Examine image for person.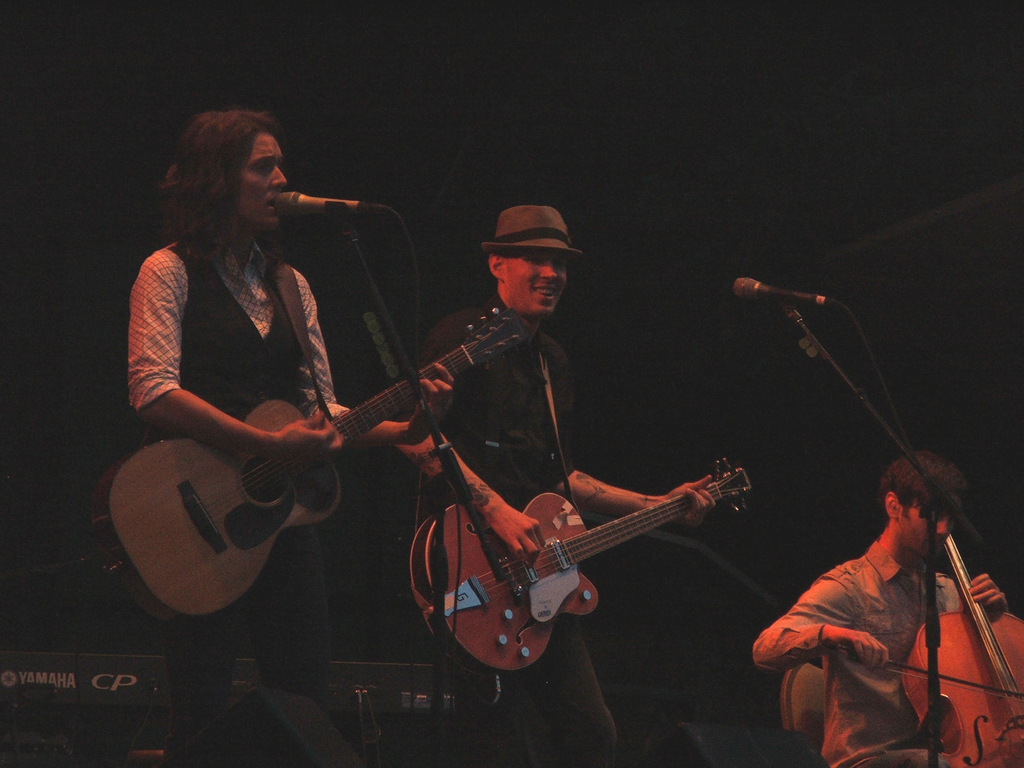
Examination result: (754, 449, 1008, 767).
